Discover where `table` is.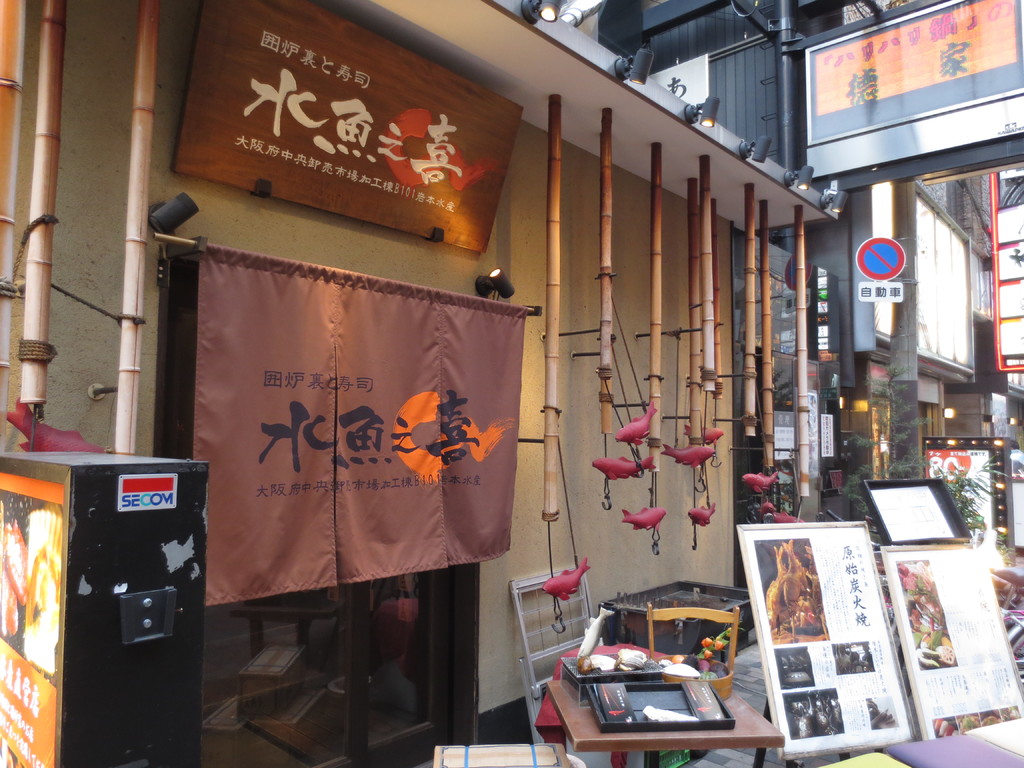
Discovered at bbox(545, 646, 753, 755).
